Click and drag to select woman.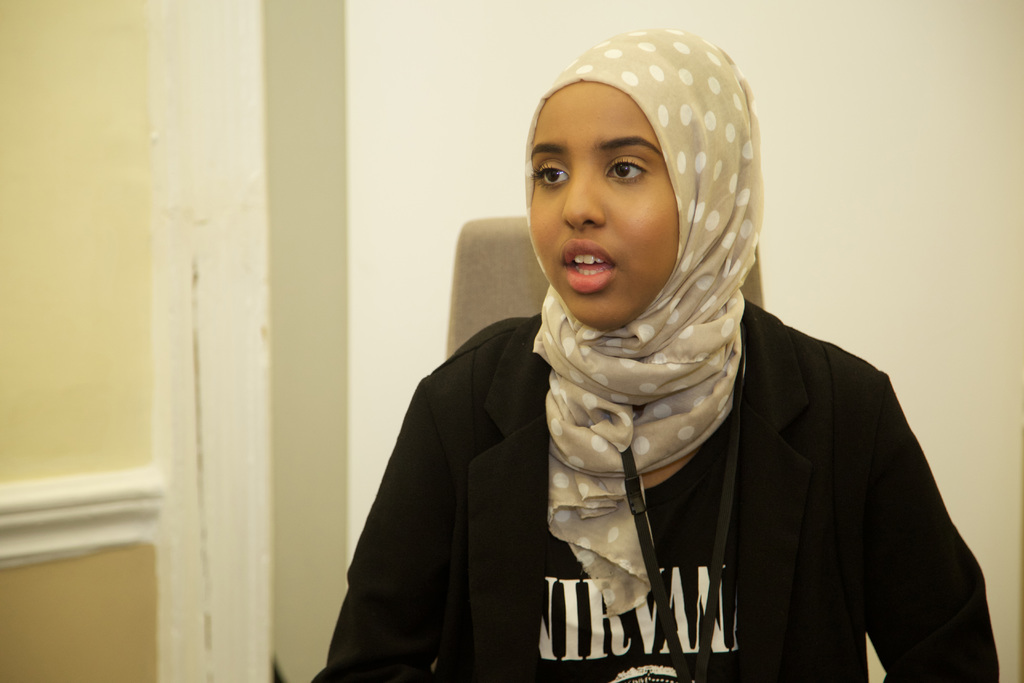
Selection: bbox=[323, 65, 1023, 682].
